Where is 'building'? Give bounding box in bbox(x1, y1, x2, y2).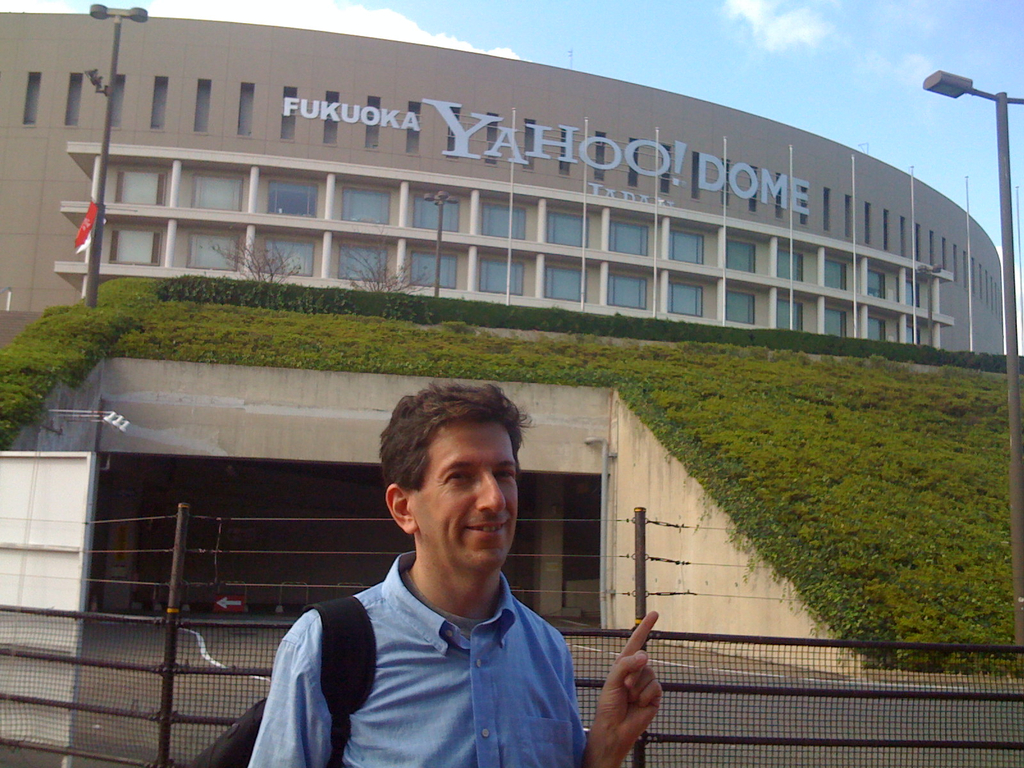
bbox(0, 15, 1011, 362).
